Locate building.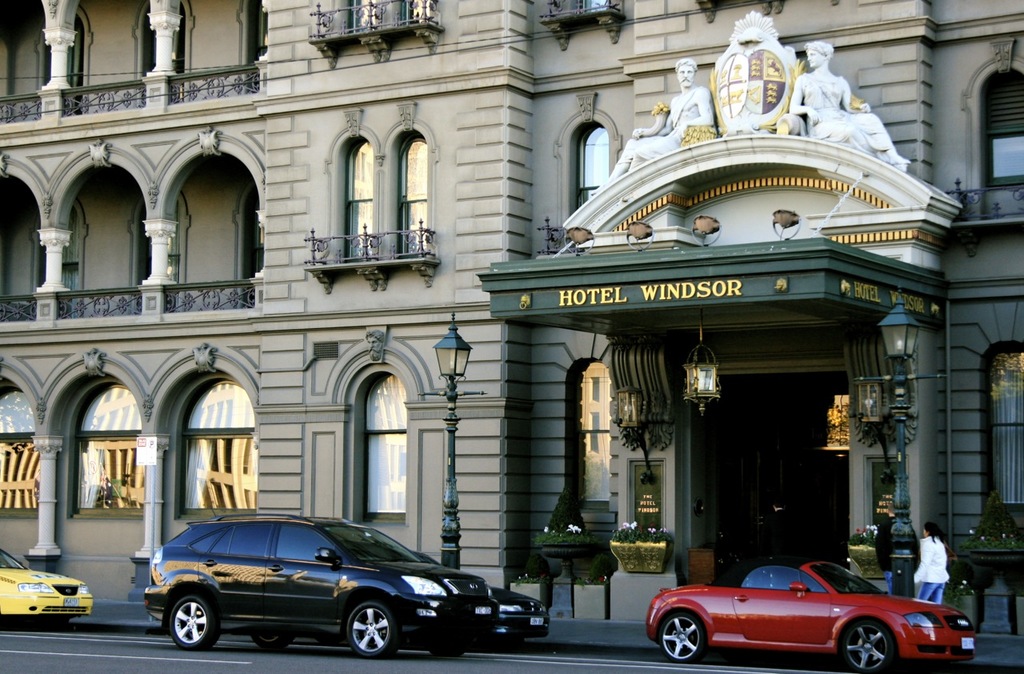
Bounding box: left=0, top=0, right=1023, bottom=643.
